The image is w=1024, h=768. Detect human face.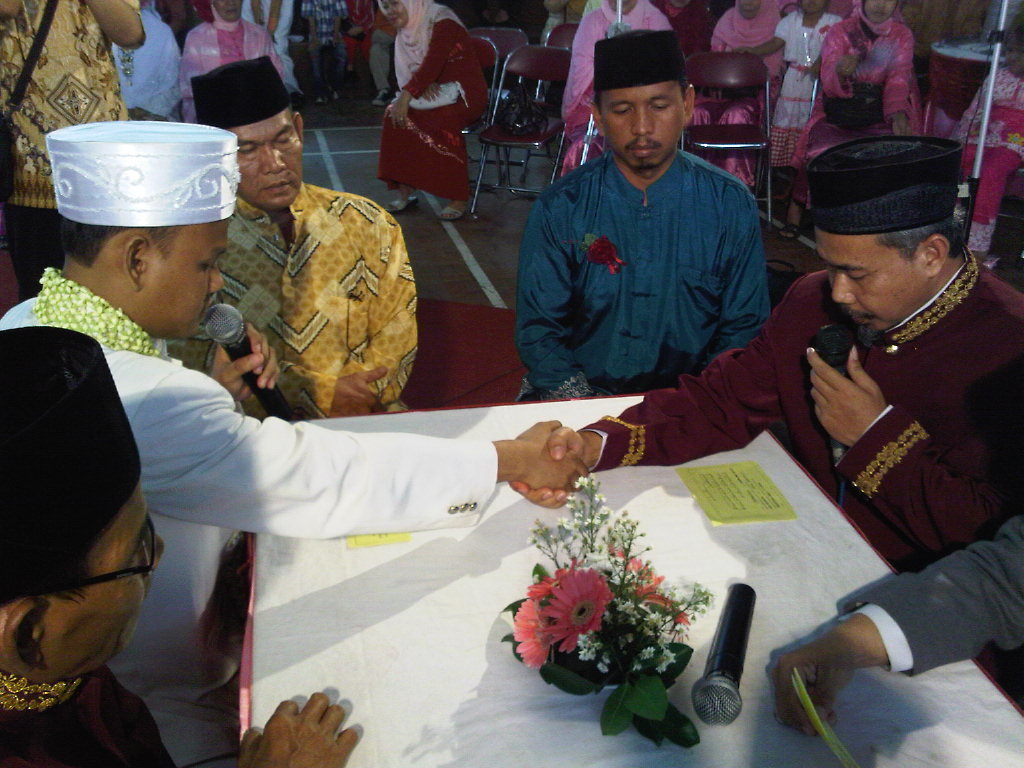
Detection: Rect(599, 82, 678, 168).
